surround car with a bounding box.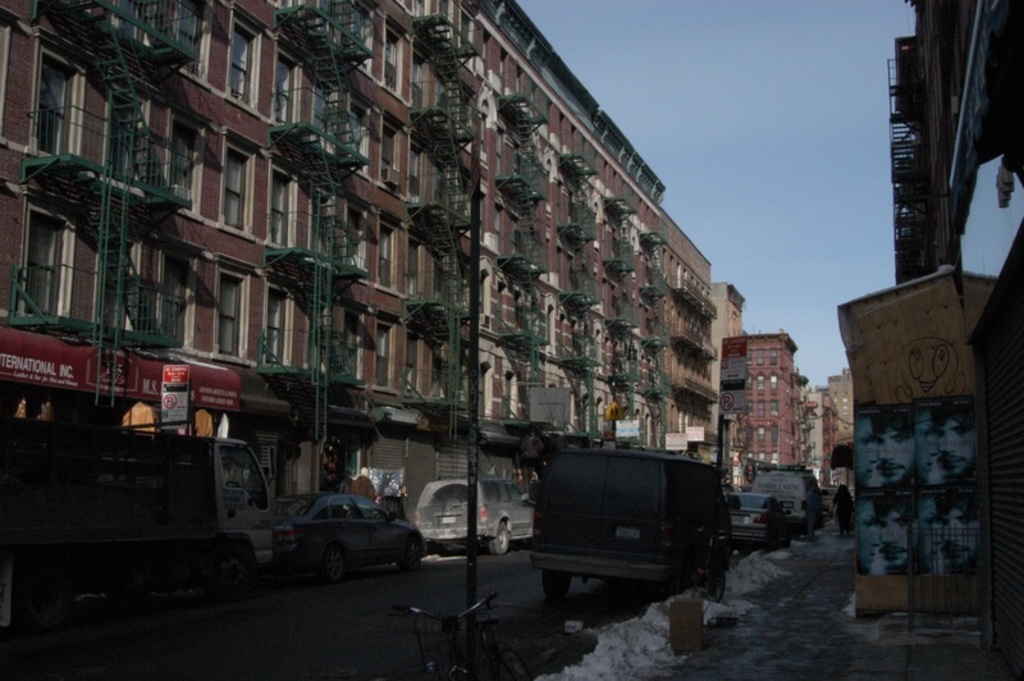
detection(728, 489, 783, 550).
